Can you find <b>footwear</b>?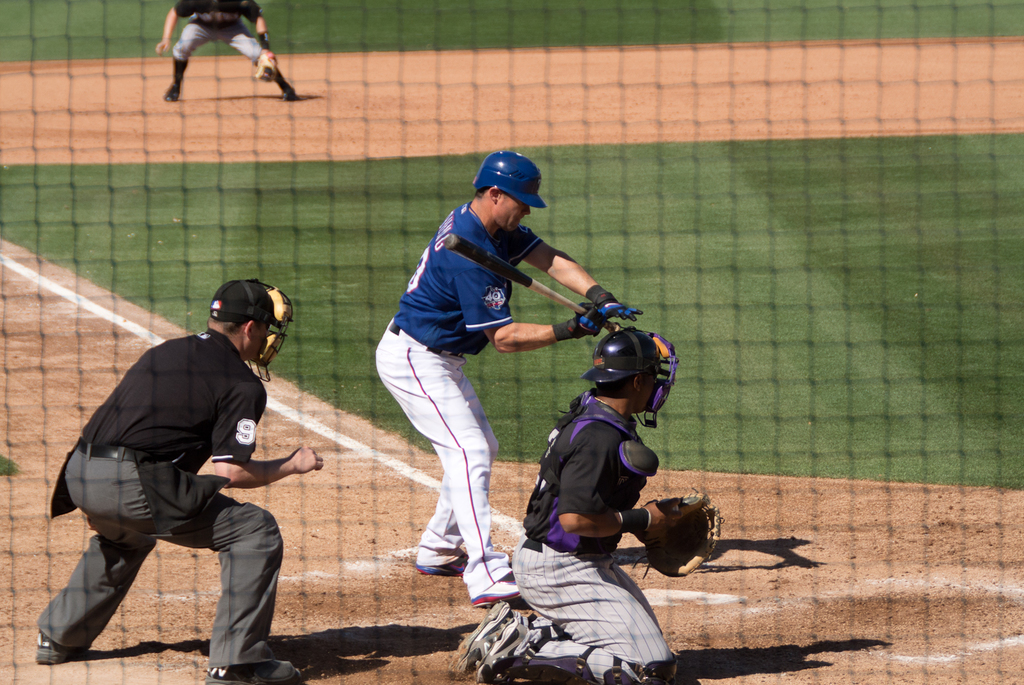
Yes, bounding box: (left=273, top=64, right=295, bottom=101).
